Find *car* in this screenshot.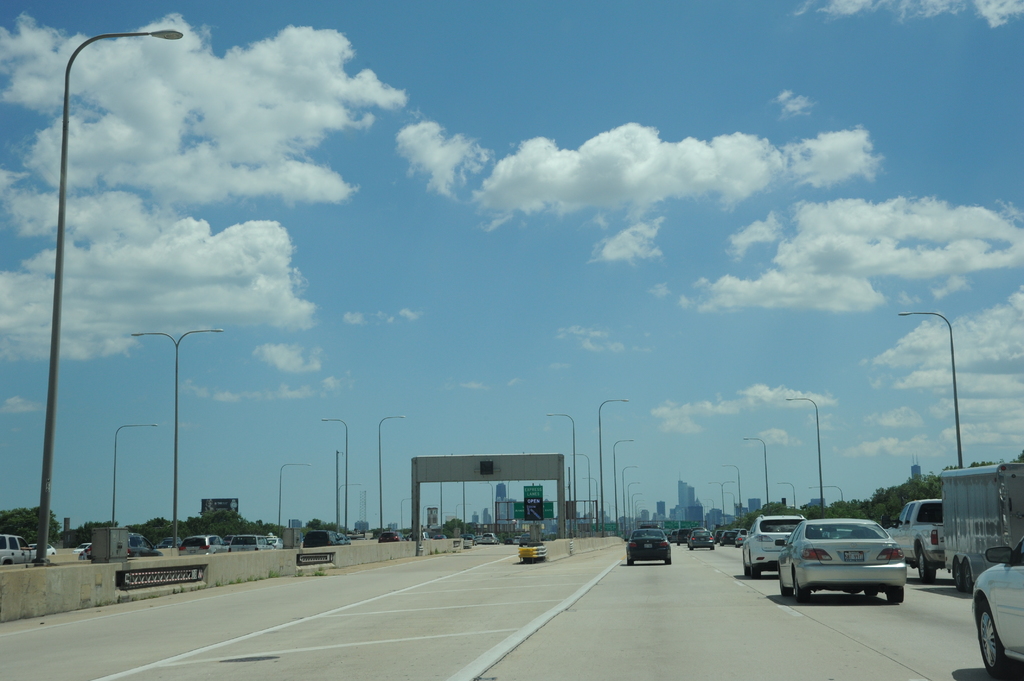
The bounding box for *car* is box(228, 538, 275, 552).
